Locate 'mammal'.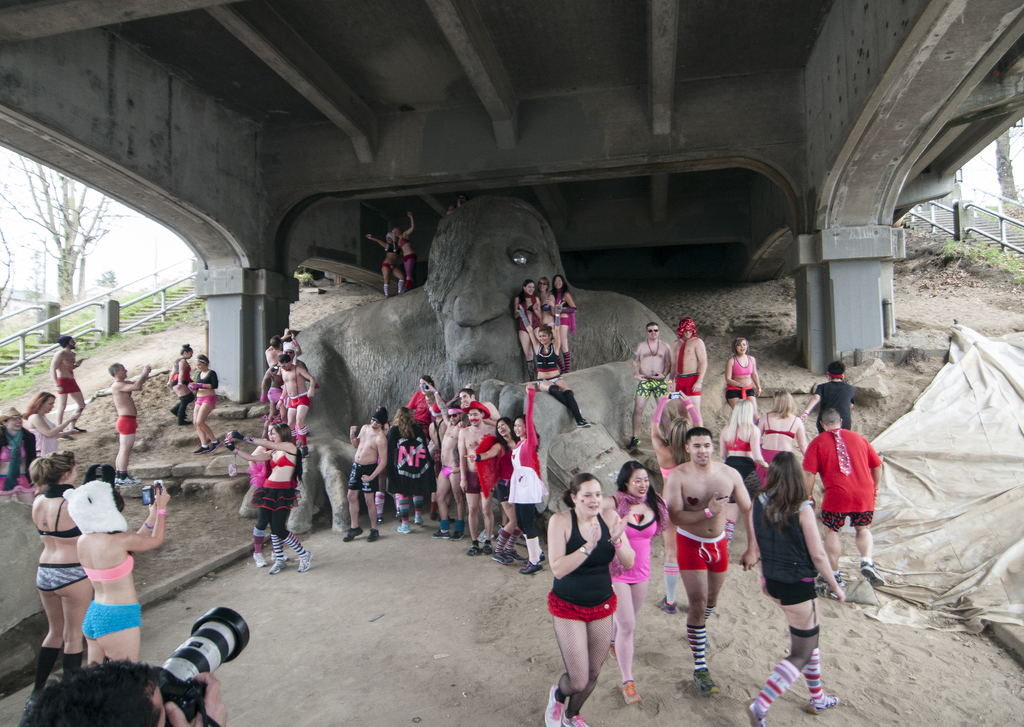
Bounding box: l=63, t=480, r=172, b=660.
